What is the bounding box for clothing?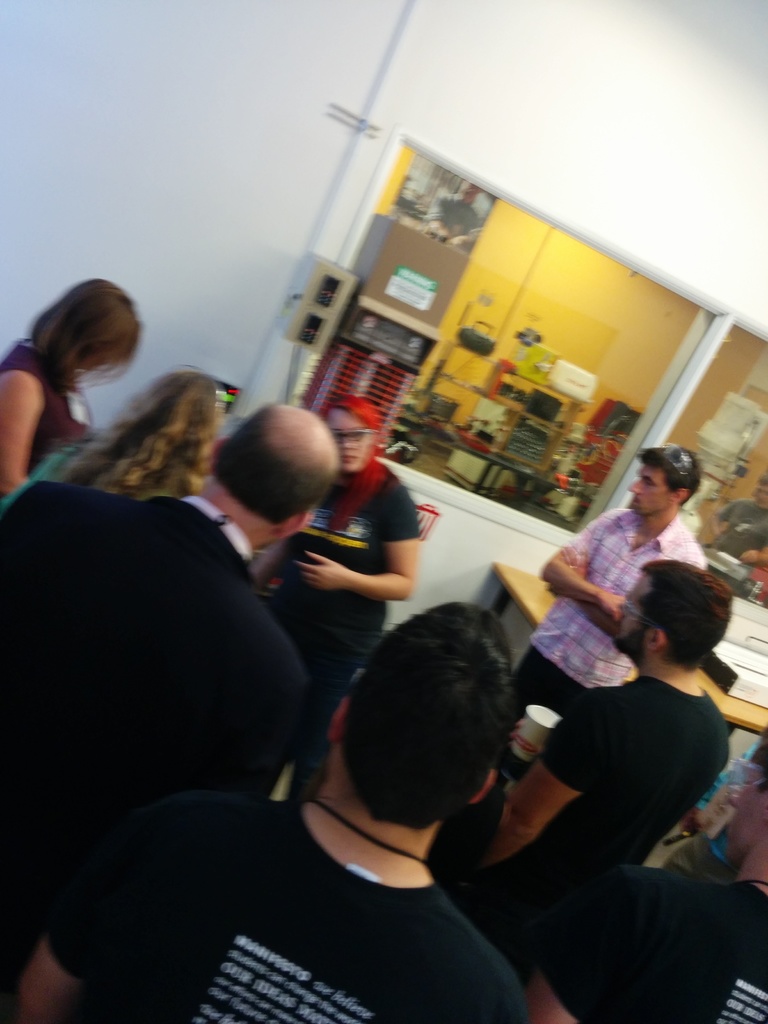
bbox=[537, 854, 767, 1023].
